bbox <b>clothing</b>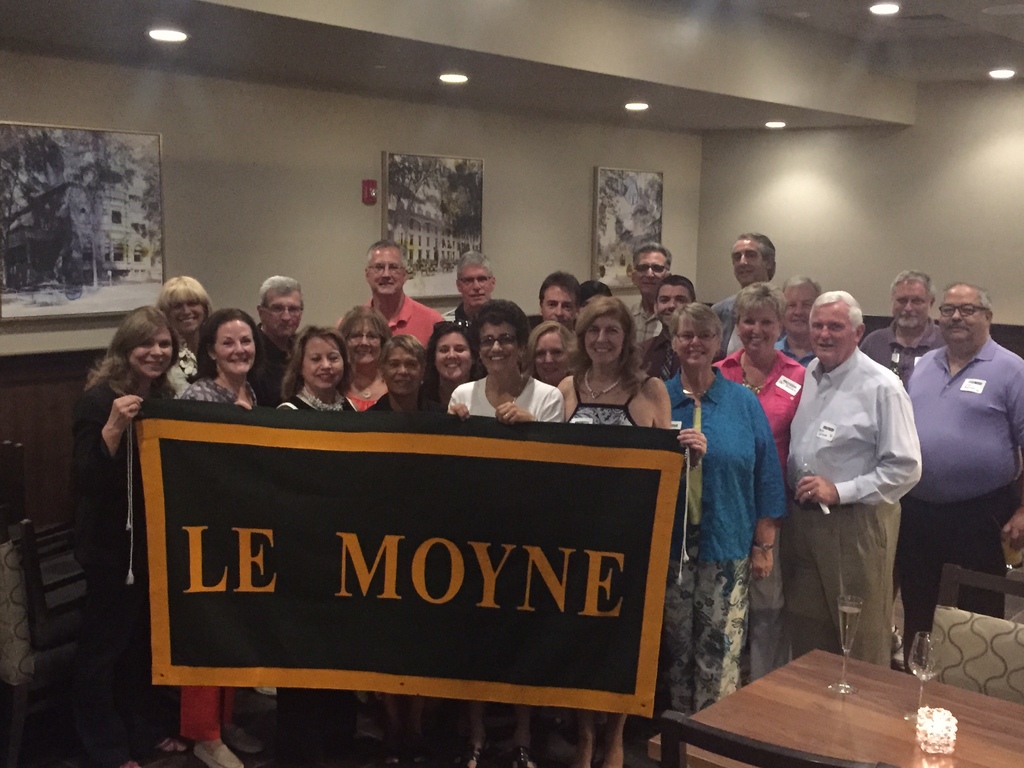
<bbox>70, 351, 248, 758</bbox>
